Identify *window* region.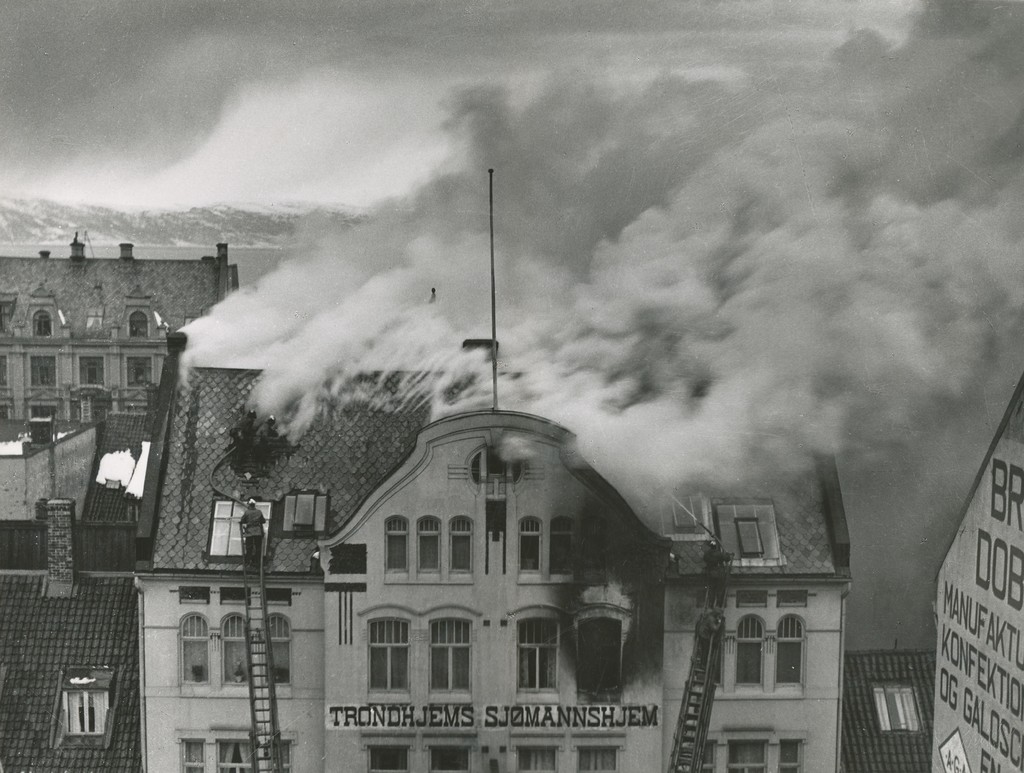
Region: [left=371, top=743, right=406, bottom=772].
